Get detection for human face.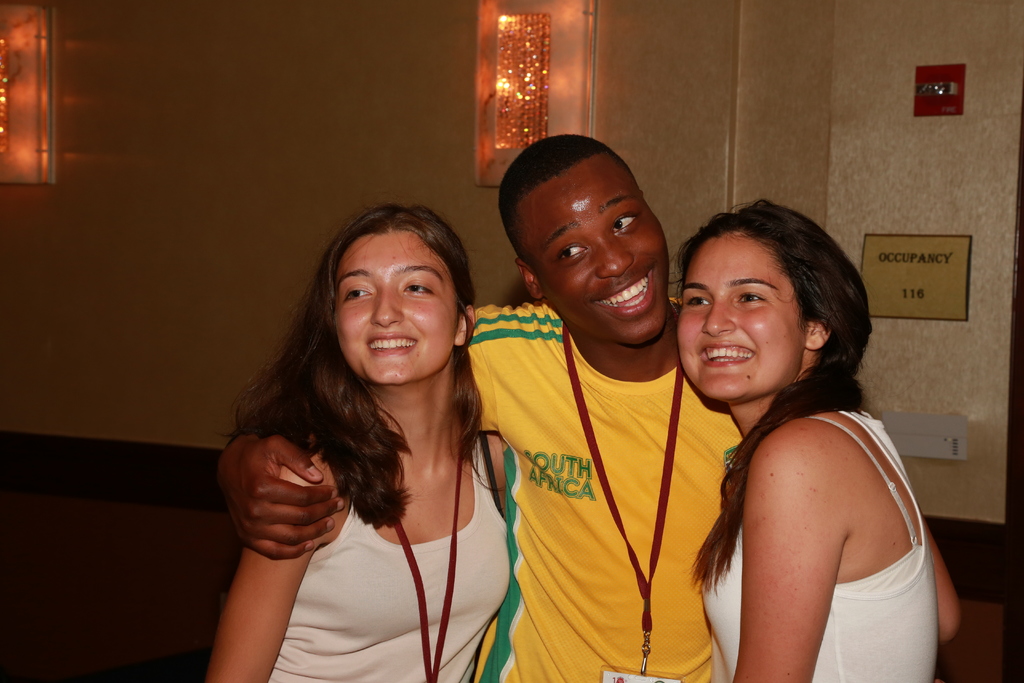
Detection: [left=339, top=235, right=455, bottom=384].
